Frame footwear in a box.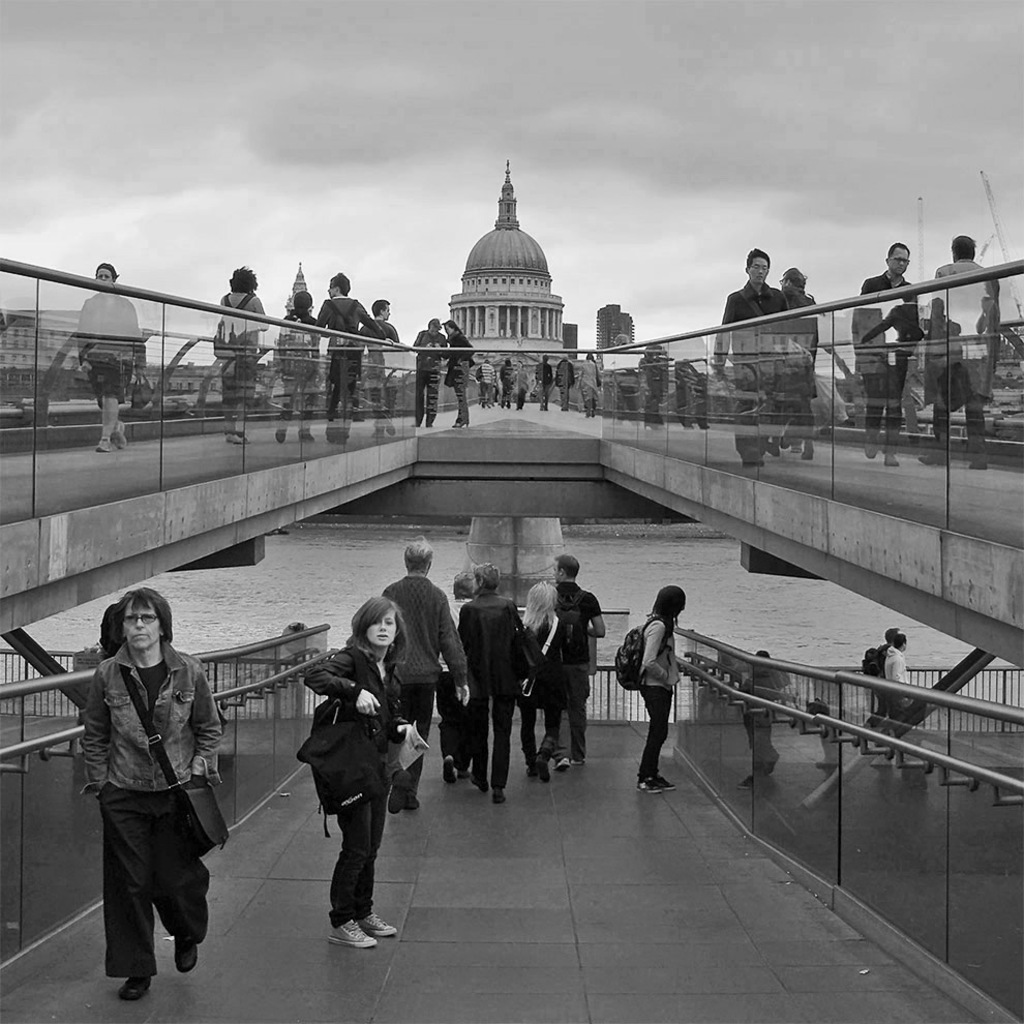
region(528, 764, 537, 775).
